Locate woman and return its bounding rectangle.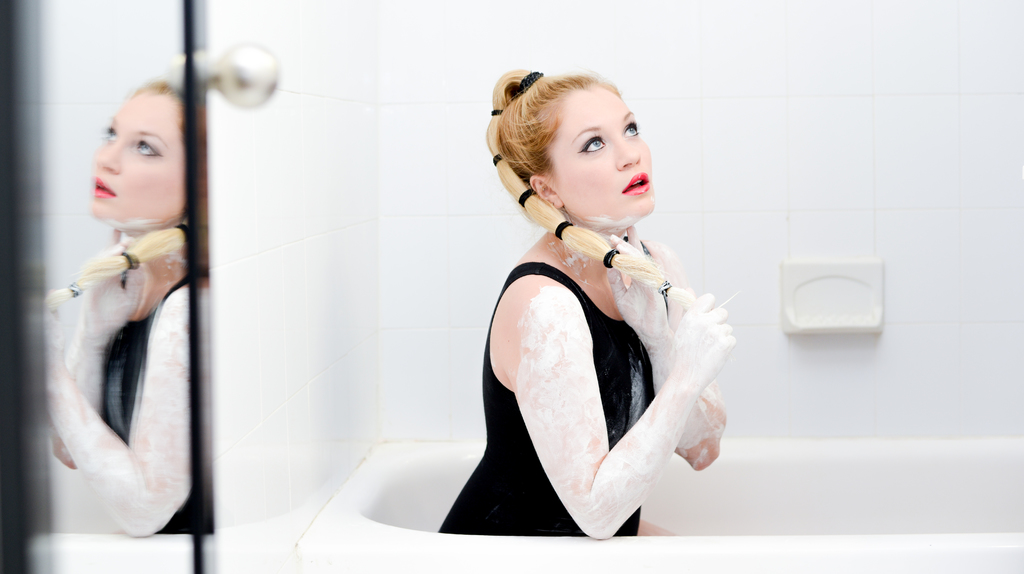
left=444, top=52, right=742, bottom=539.
